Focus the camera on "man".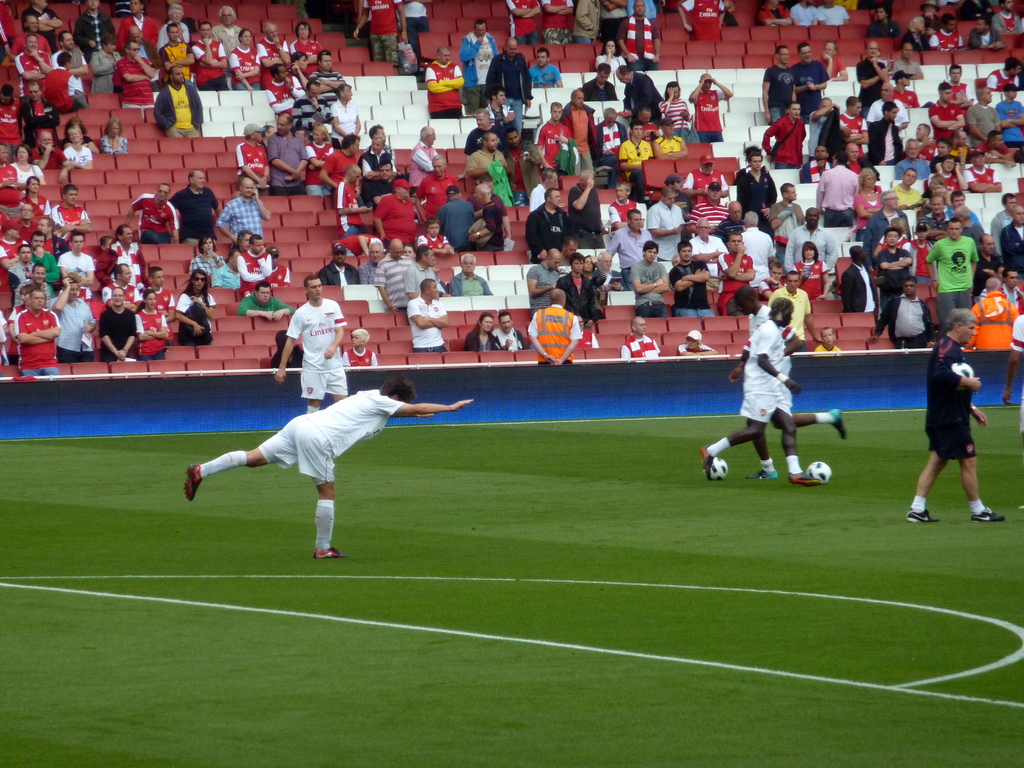
Focus region: 10/11/48/44.
